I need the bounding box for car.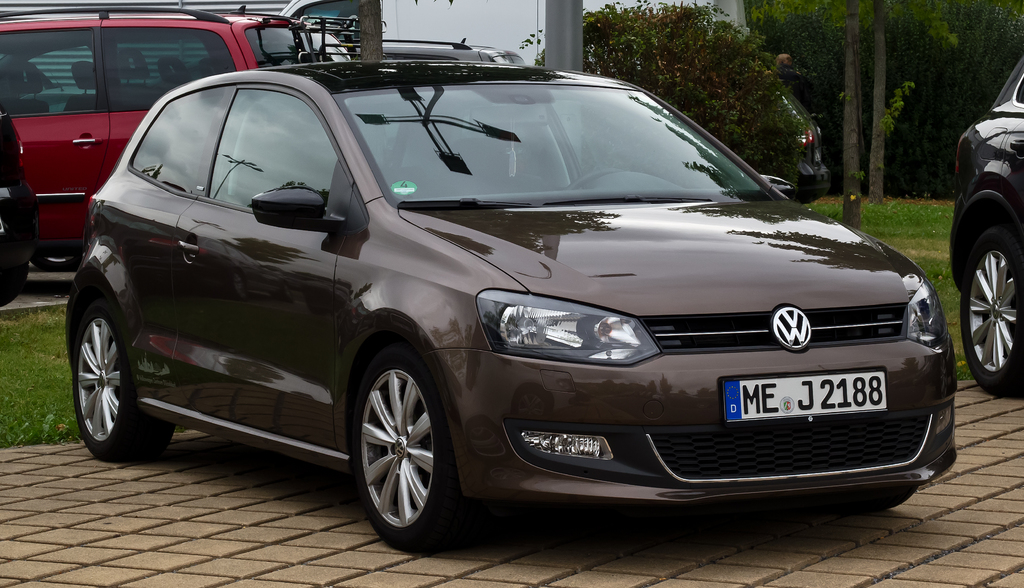
Here it is: crop(64, 62, 957, 558).
